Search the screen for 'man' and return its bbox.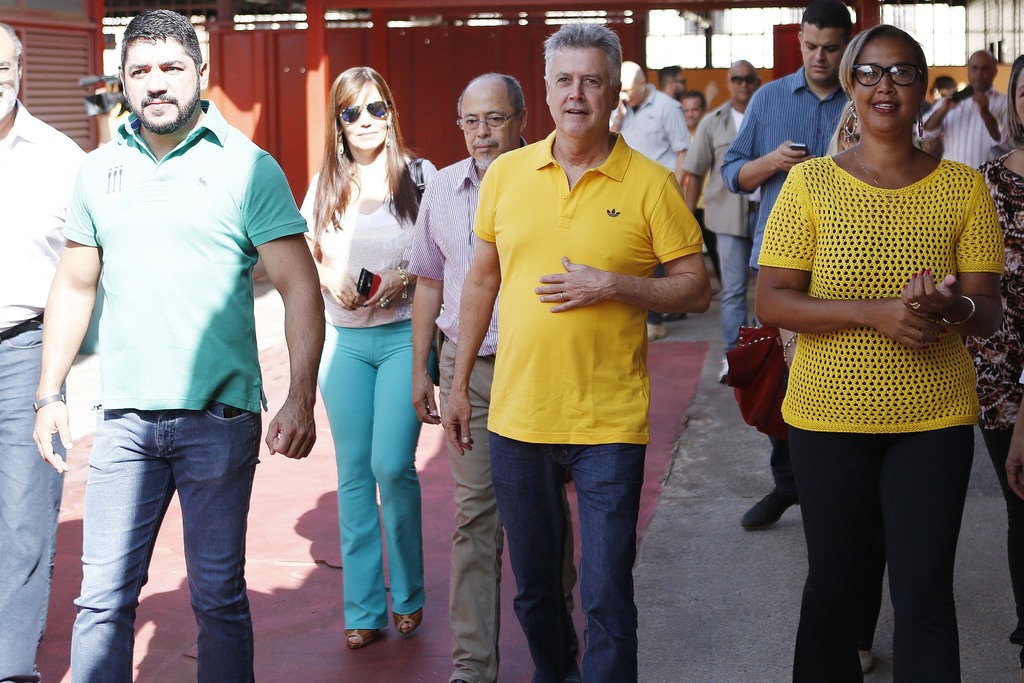
Found: <bbox>0, 21, 89, 682</bbox>.
